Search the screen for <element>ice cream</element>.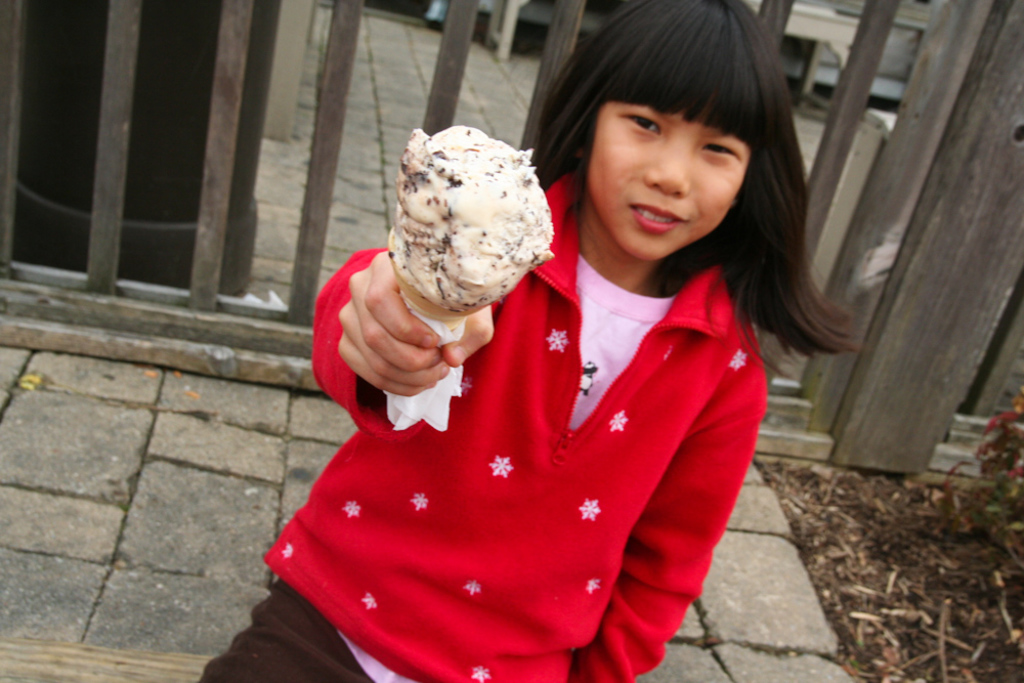
Found at bbox=(379, 111, 554, 335).
